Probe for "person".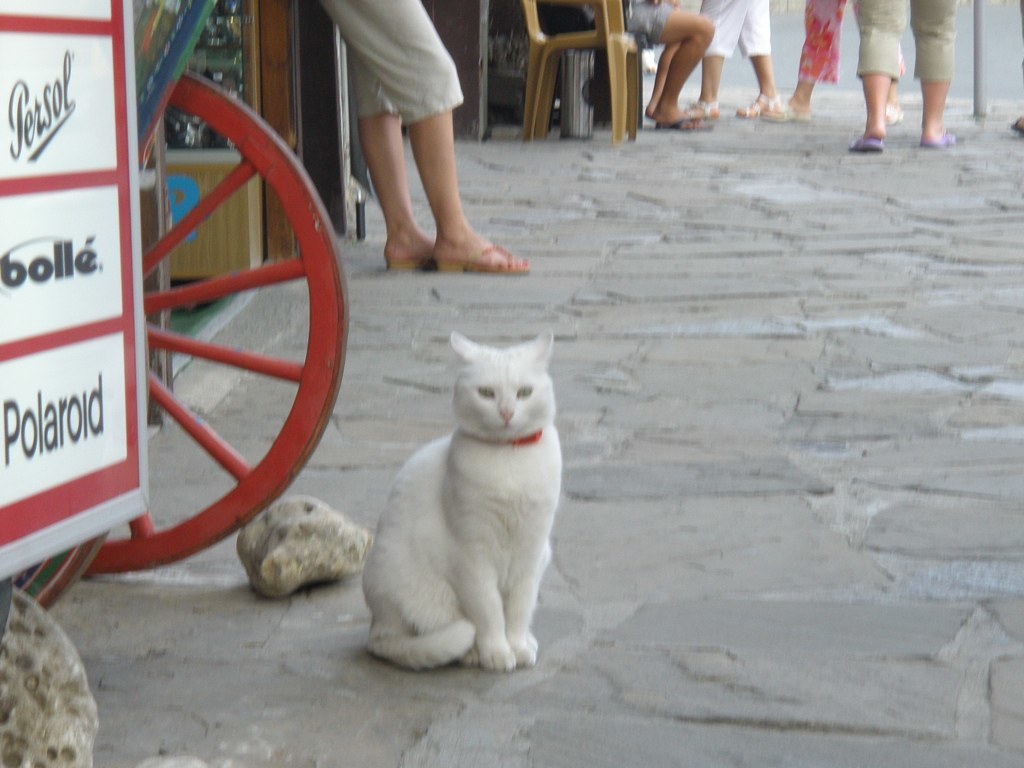
Probe result: bbox=[676, 0, 783, 120].
